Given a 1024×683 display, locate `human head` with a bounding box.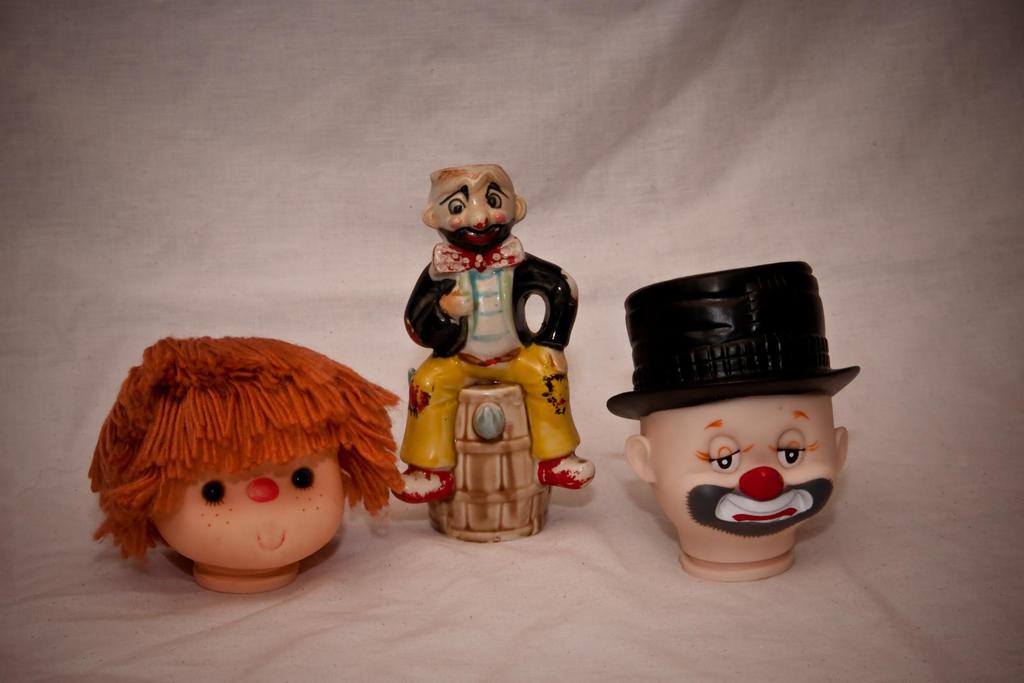
Located: select_region(98, 334, 349, 572).
